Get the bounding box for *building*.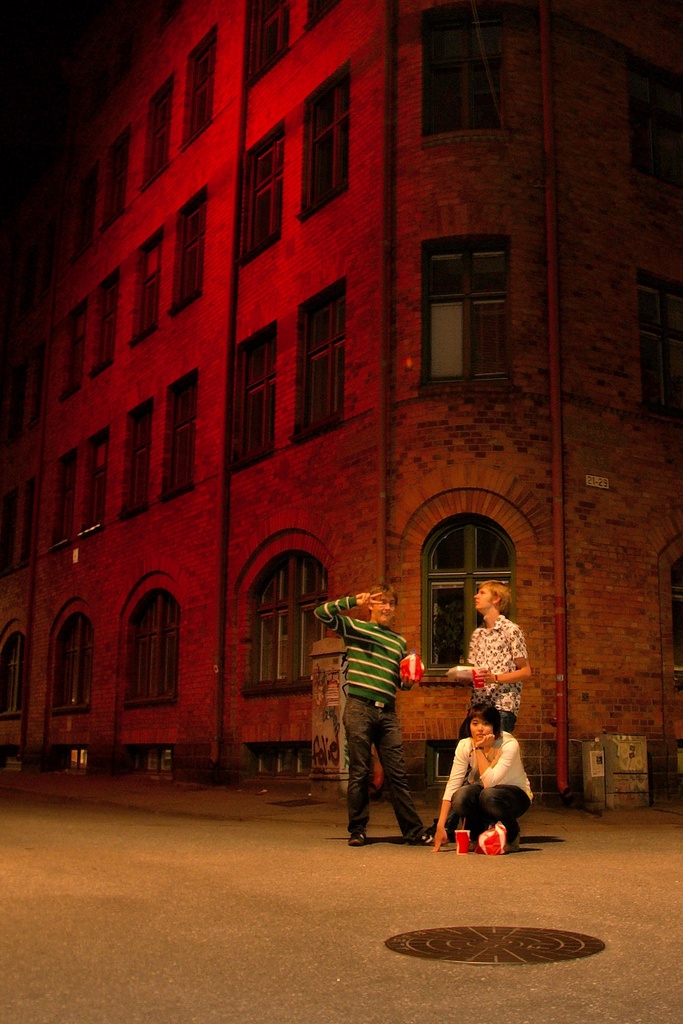
x1=0 y1=0 x2=682 y2=796.
